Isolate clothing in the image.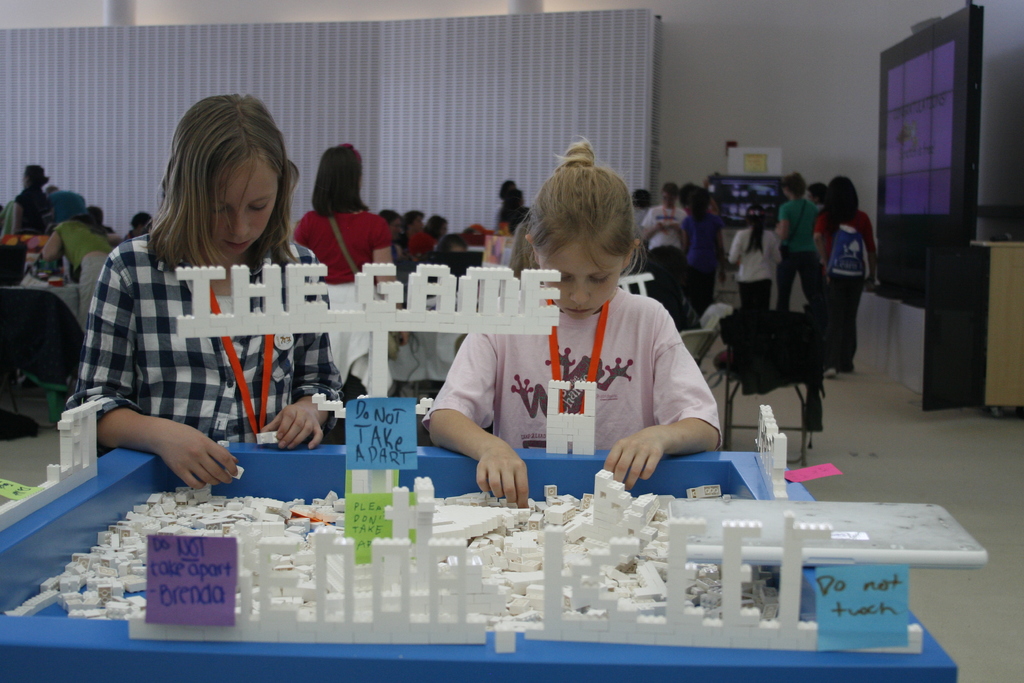
Isolated region: x1=301, y1=213, x2=373, y2=284.
